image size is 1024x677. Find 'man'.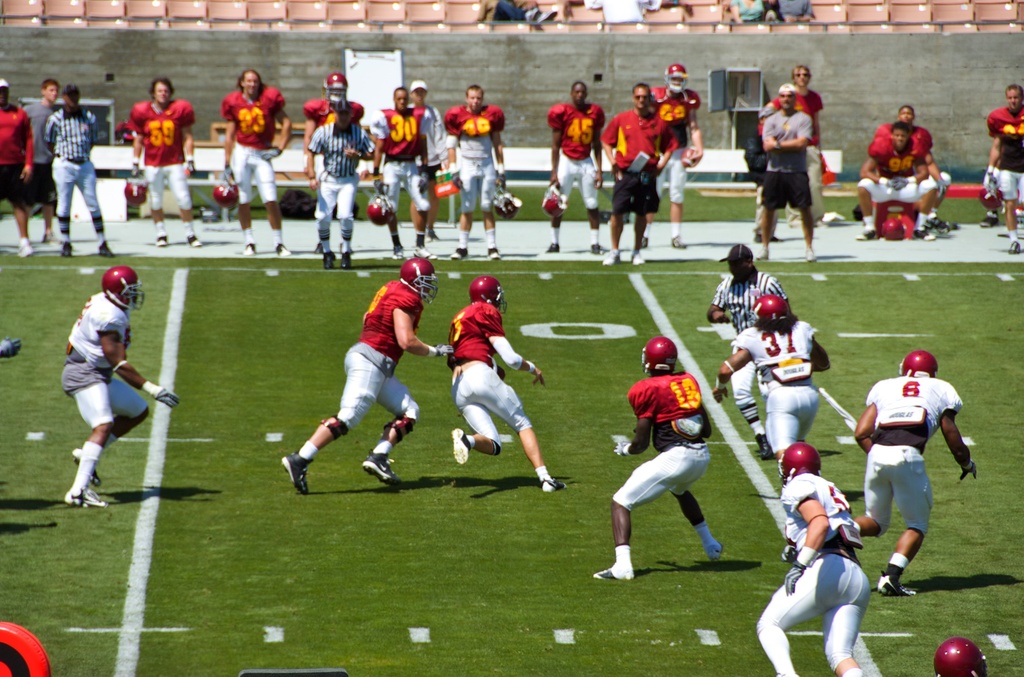
{"x1": 215, "y1": 67, "x2": 296, "y2": 252}.
